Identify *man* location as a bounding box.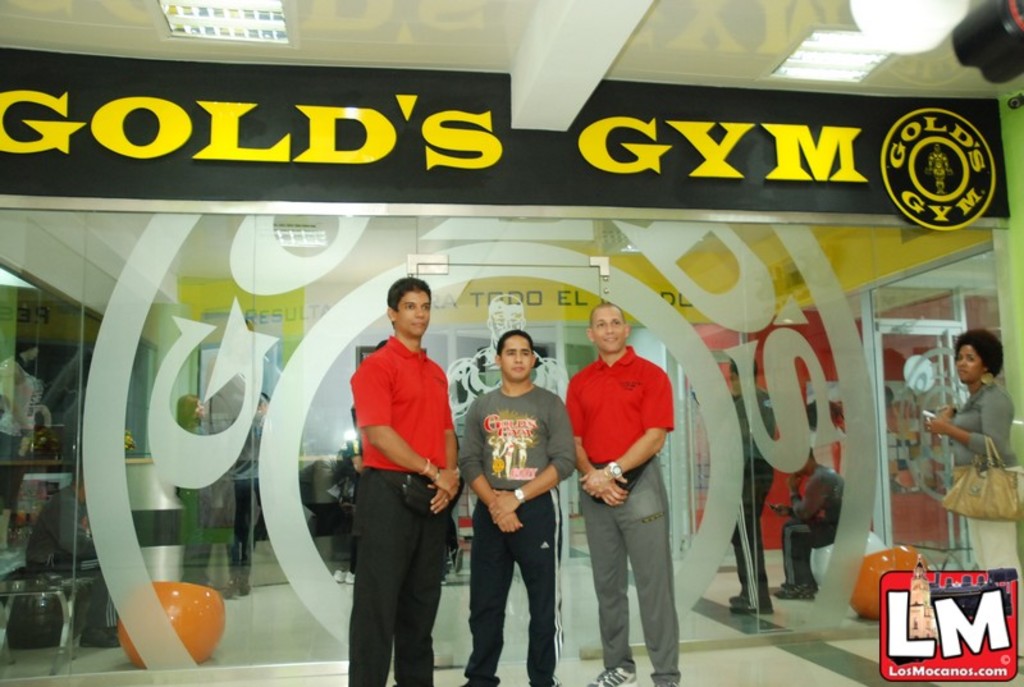
(left=328, top=299, right=461, bottom=656).
